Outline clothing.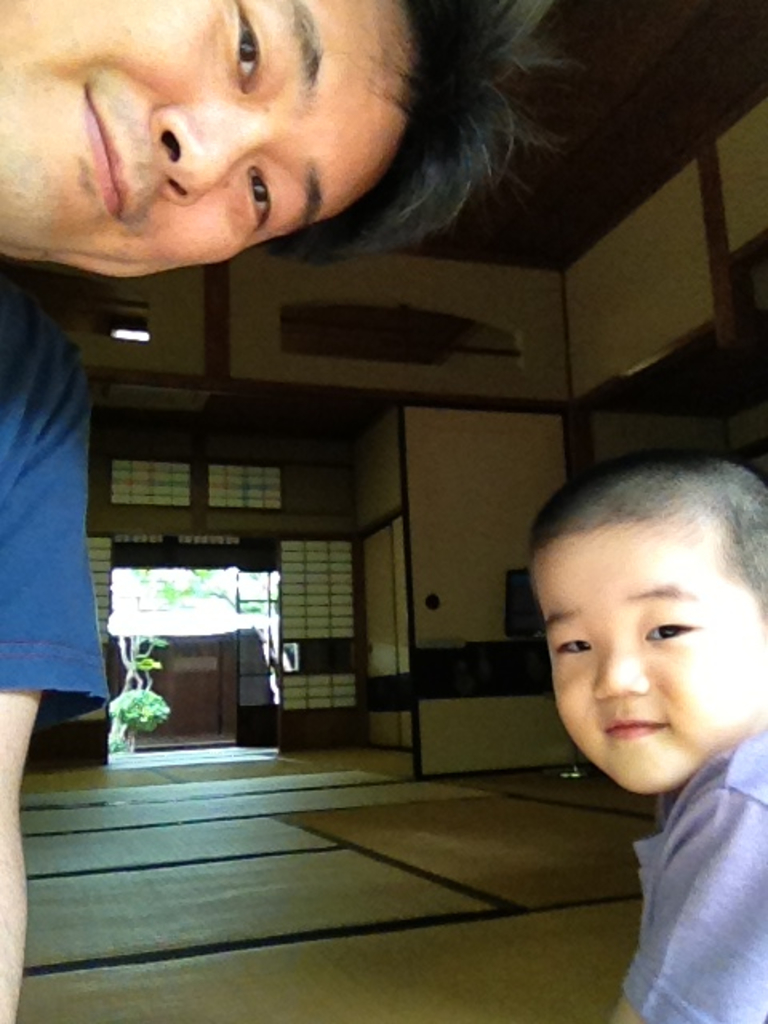
Outline: bbox=[570, 696, 767, 1000].
